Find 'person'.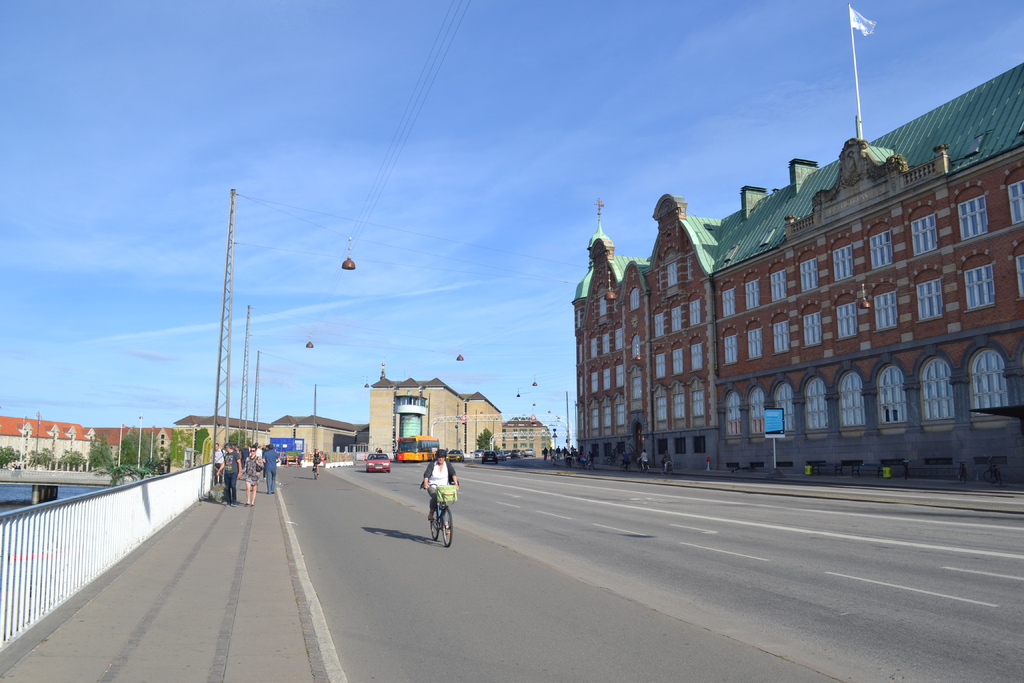
[554, 445, 559, 460].
